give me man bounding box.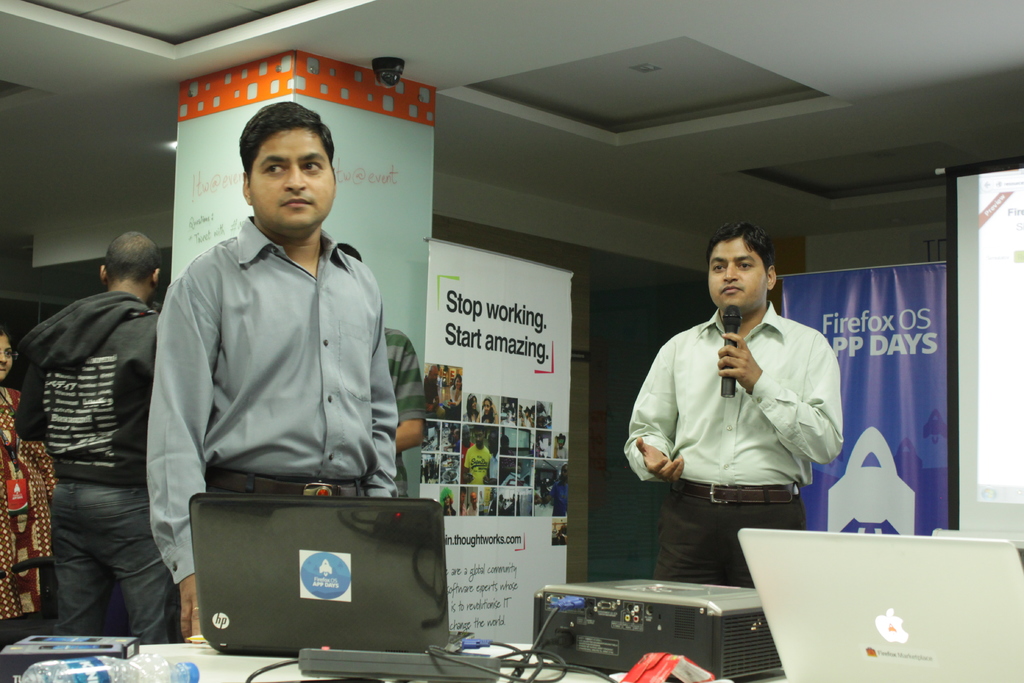
BBox(465, 490, 477, 517).
